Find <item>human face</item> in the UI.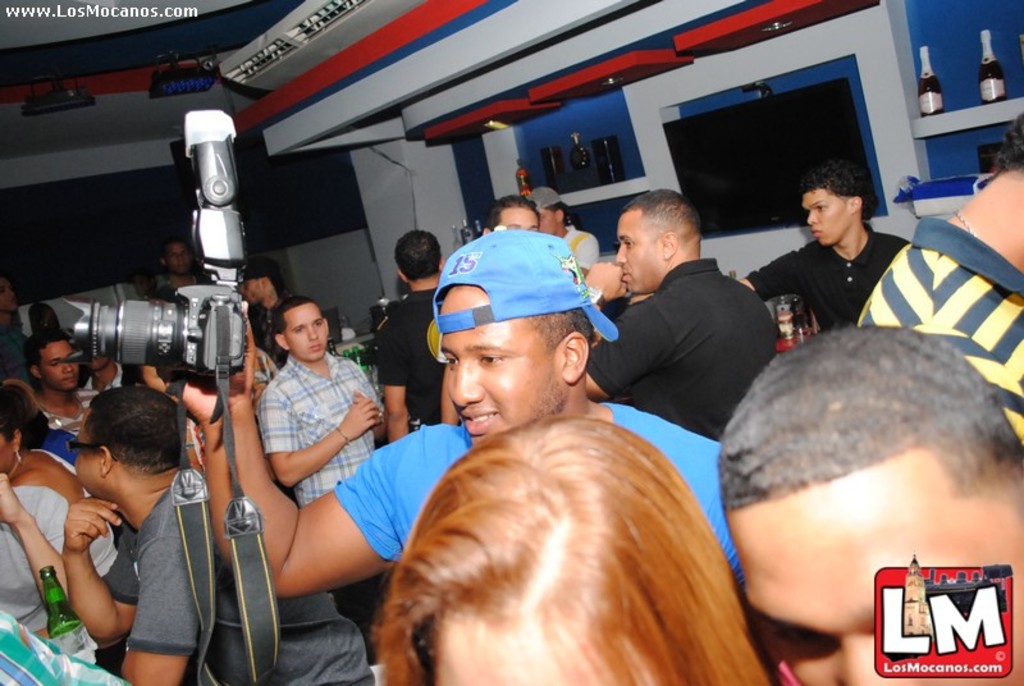
UI element at box(38, 347, 73, 390).
